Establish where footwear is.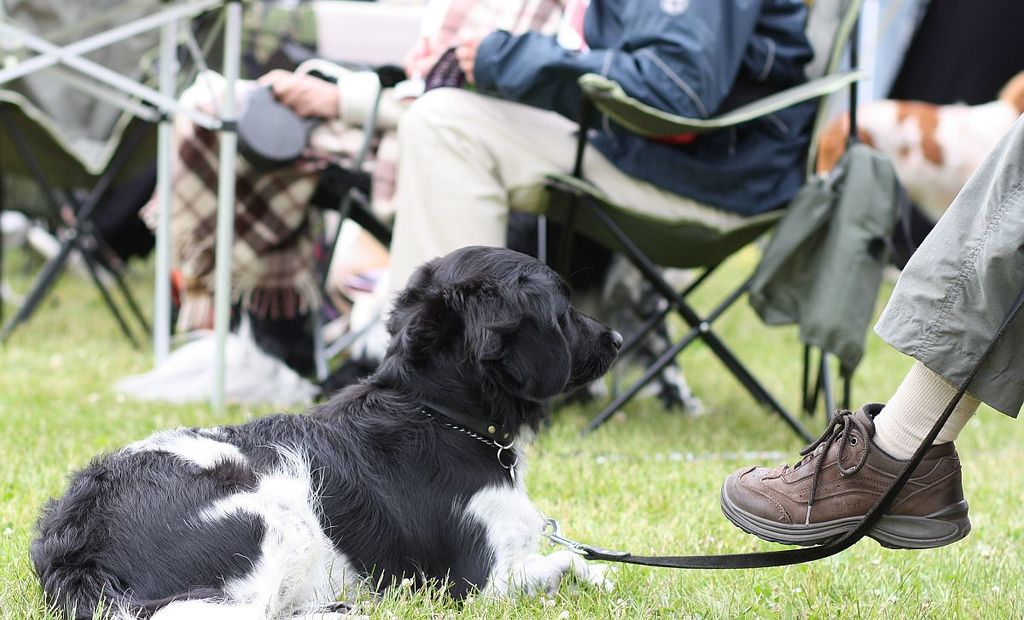
Established at box(727, 405, 963, 562).
